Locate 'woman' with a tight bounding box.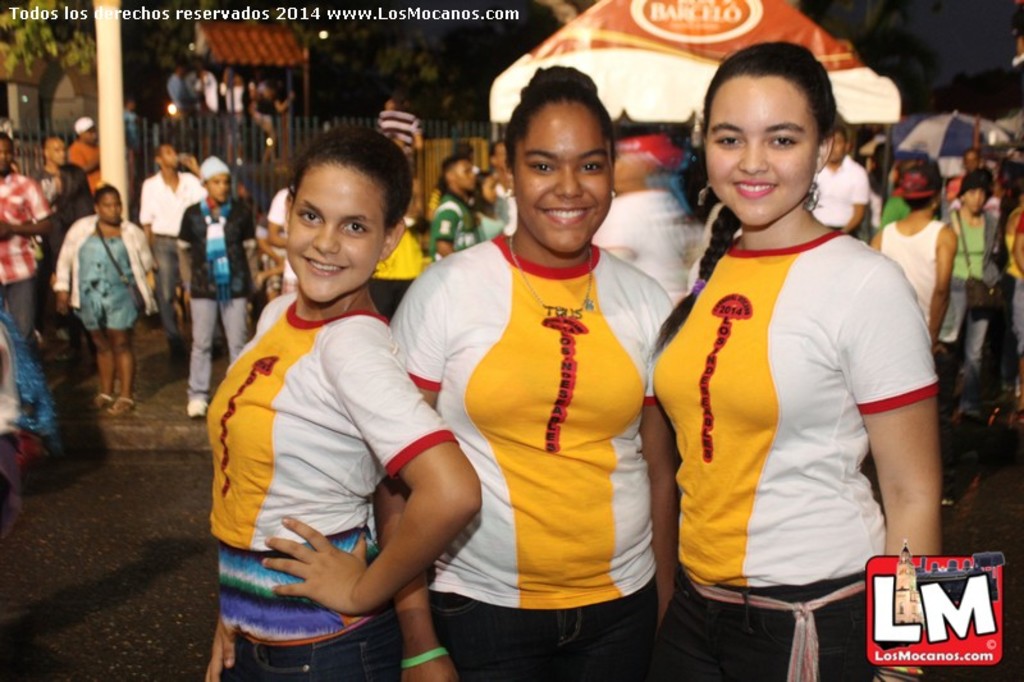
(left=372, top=65, right=680, bottom=681).
